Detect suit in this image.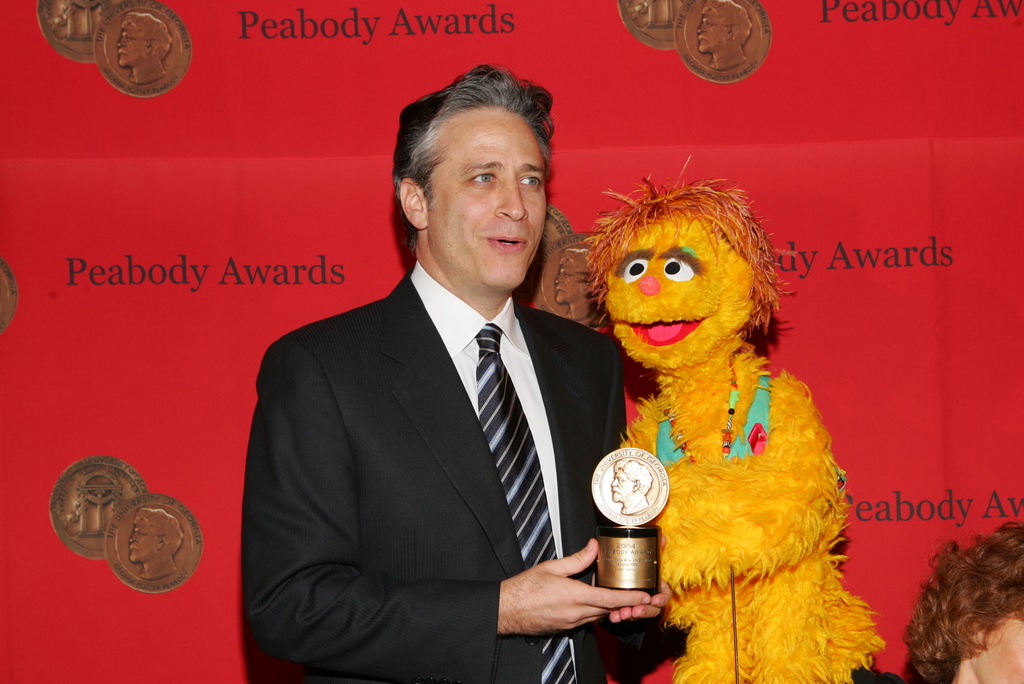
Detection: box(250, 166, 634, 671).
